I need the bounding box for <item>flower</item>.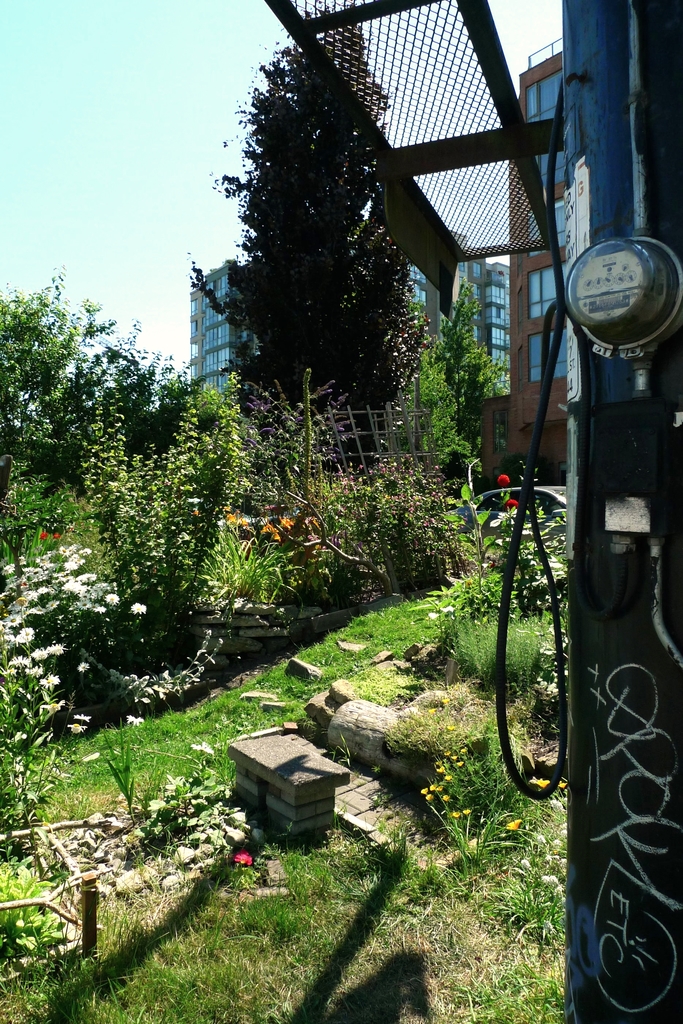
Here it is: x1=495, y1=472, x2=511, y2=488.
